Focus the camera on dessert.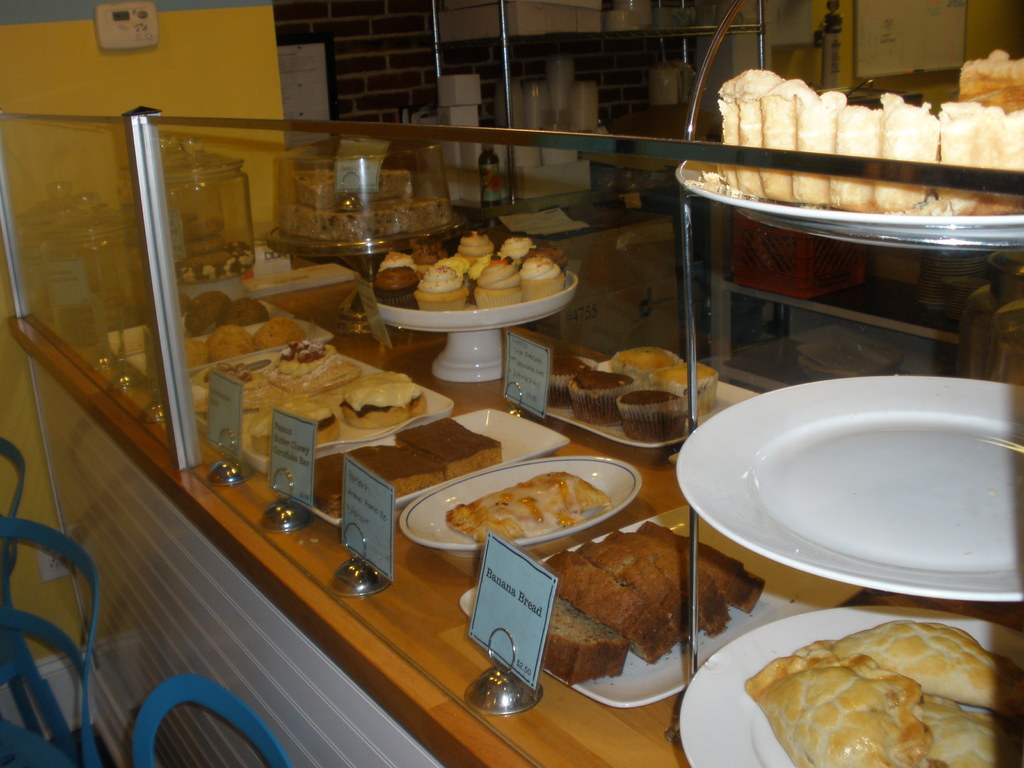
Focus region: <box>420,259,447,300</box>.
